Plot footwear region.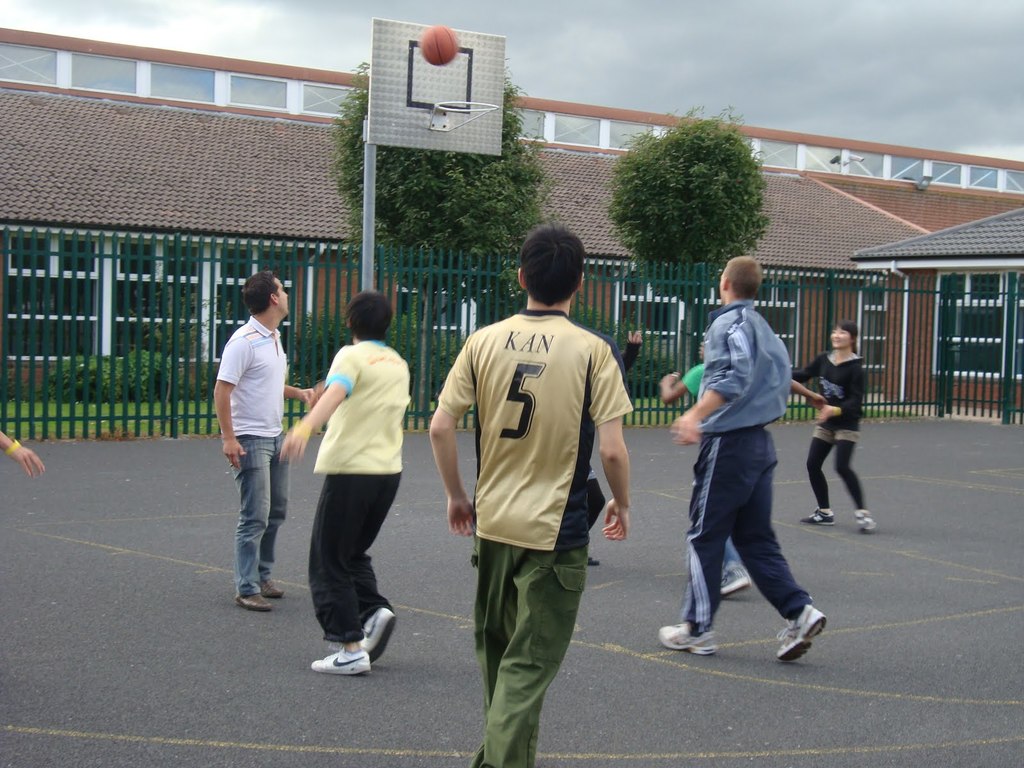
Plotted at x1=774 y1=596 x2=836 y2=670.
